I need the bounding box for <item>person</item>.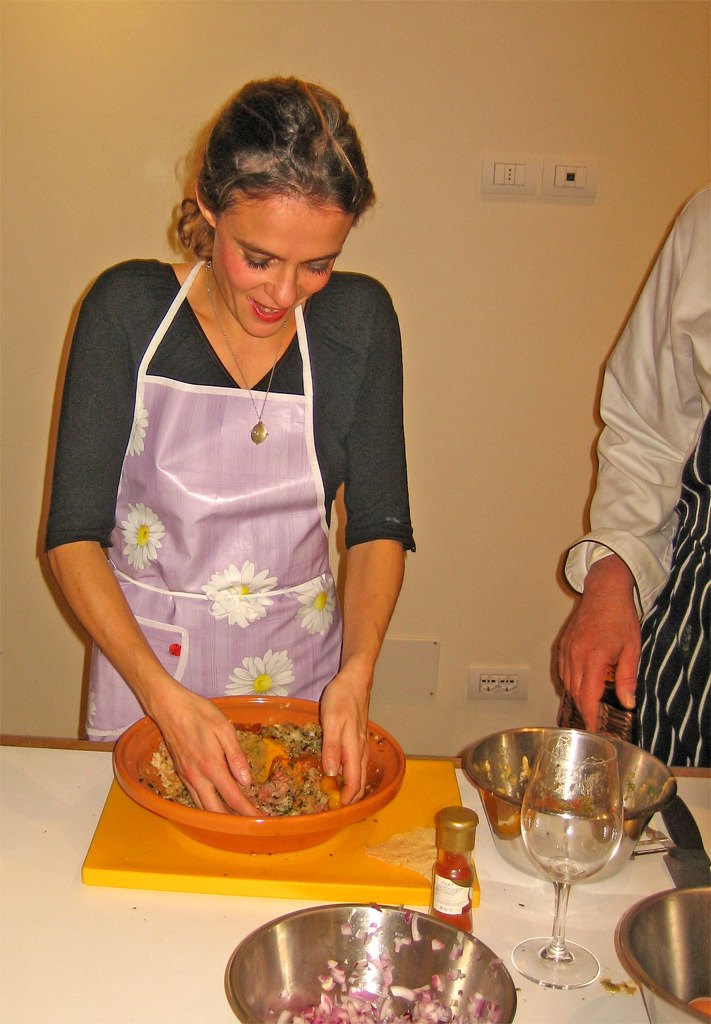
Here it is: bbox=[56, 55, 441, 866].
